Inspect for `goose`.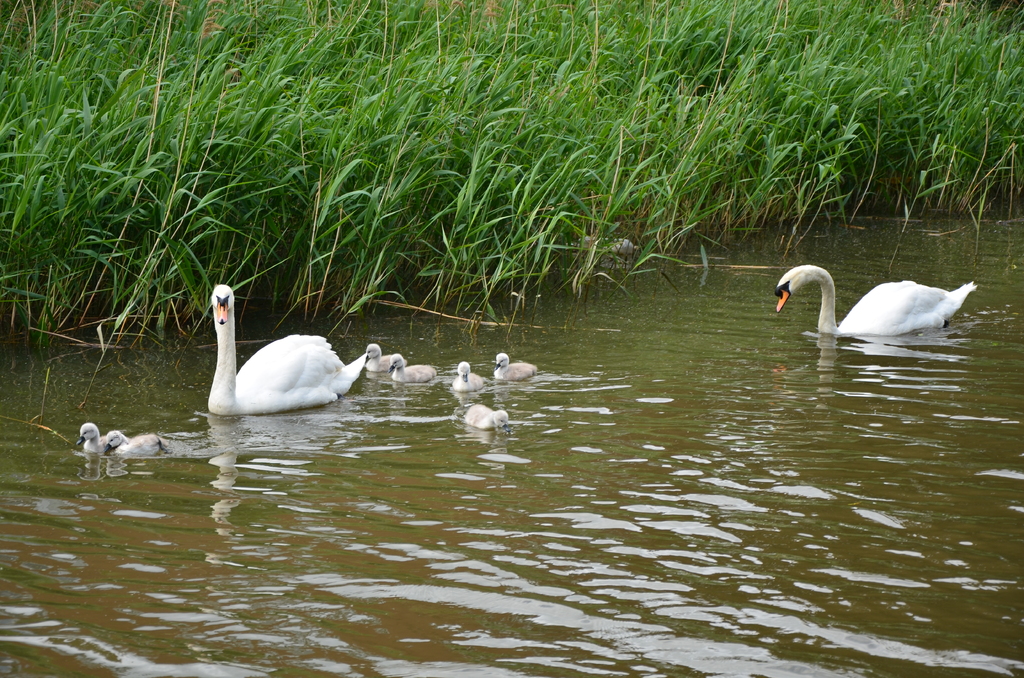
Inspection: bbox=[172, 286, 380, 423].
